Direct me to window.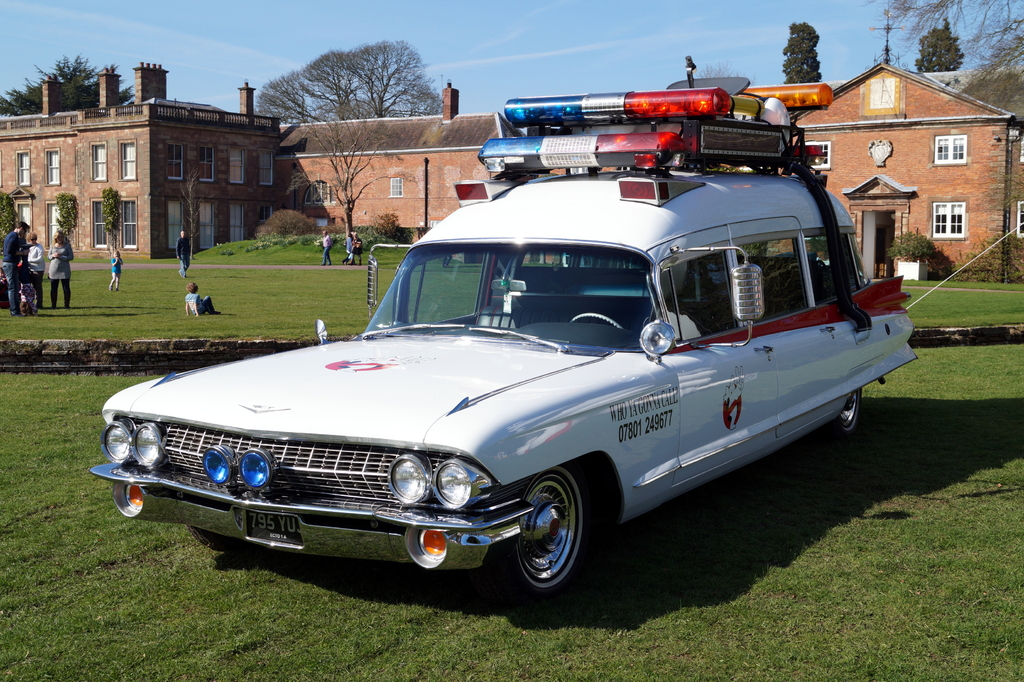
Direction: bbox(808, 141, 830, 170).
